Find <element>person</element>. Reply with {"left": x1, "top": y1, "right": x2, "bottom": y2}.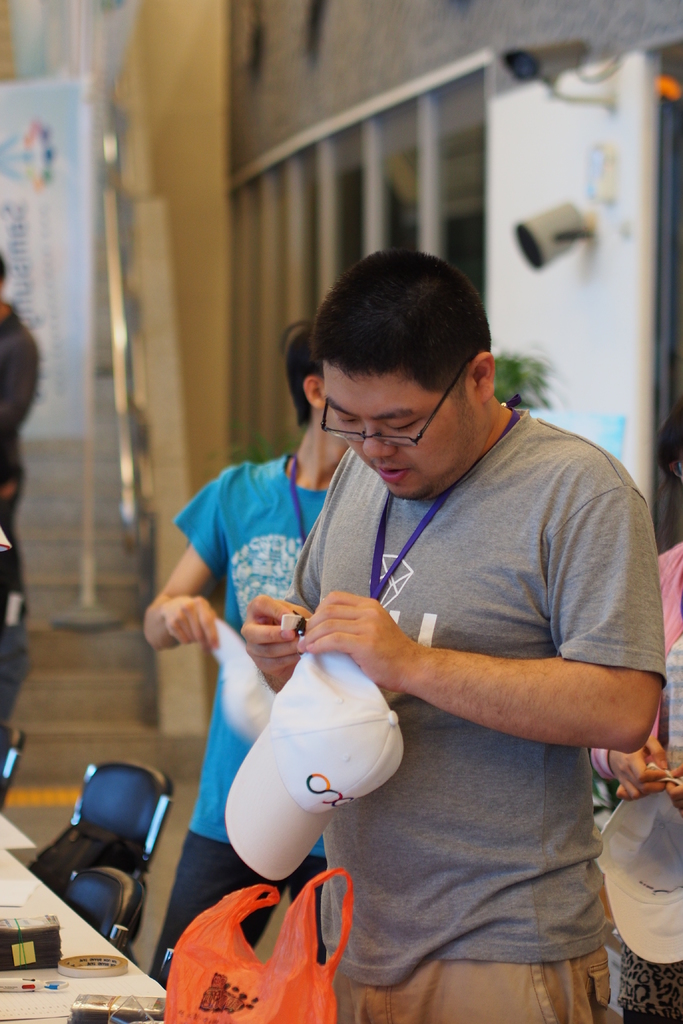
{"left": 148, "top": 323, "right": 351, "bottom": 980}.
